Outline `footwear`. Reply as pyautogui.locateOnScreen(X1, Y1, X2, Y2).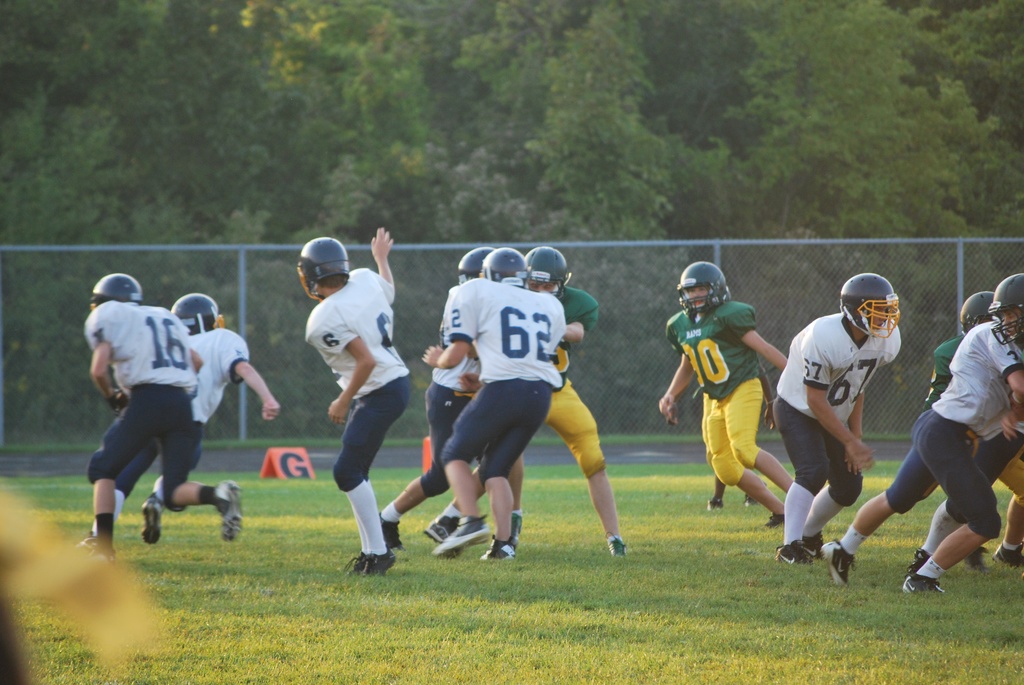
pyautogui.locateOnScreen(993, 540, 1023, 567).
